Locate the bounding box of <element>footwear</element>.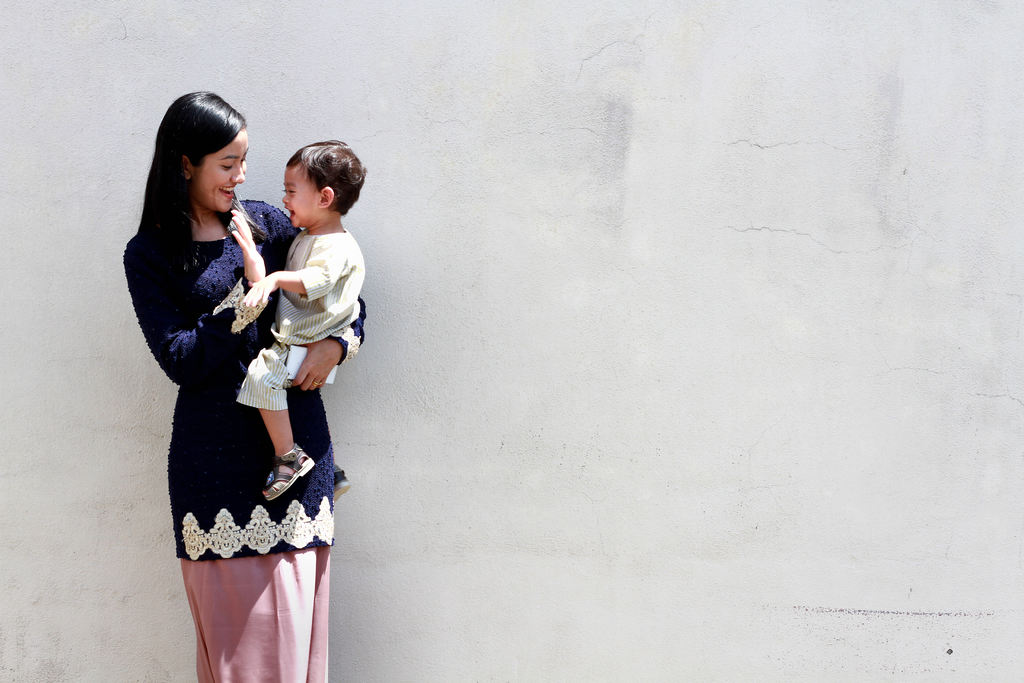
Bounding box: [263, 441, 311, 500].
